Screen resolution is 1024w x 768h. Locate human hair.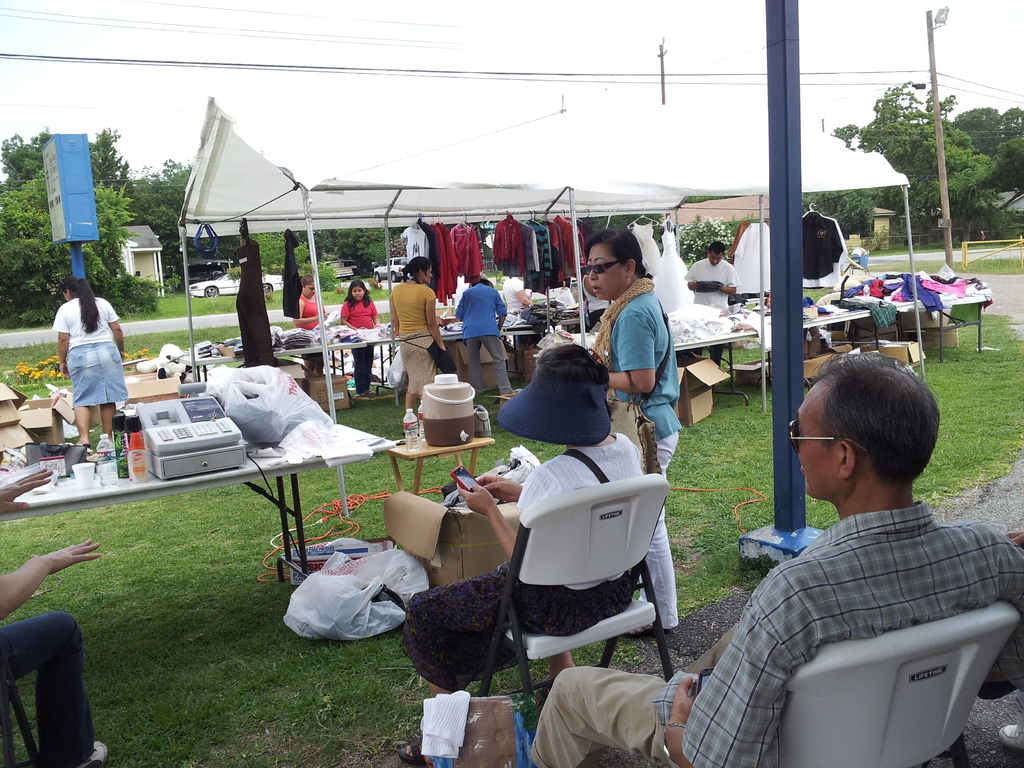
bbox(533, 339, 614, 422).
